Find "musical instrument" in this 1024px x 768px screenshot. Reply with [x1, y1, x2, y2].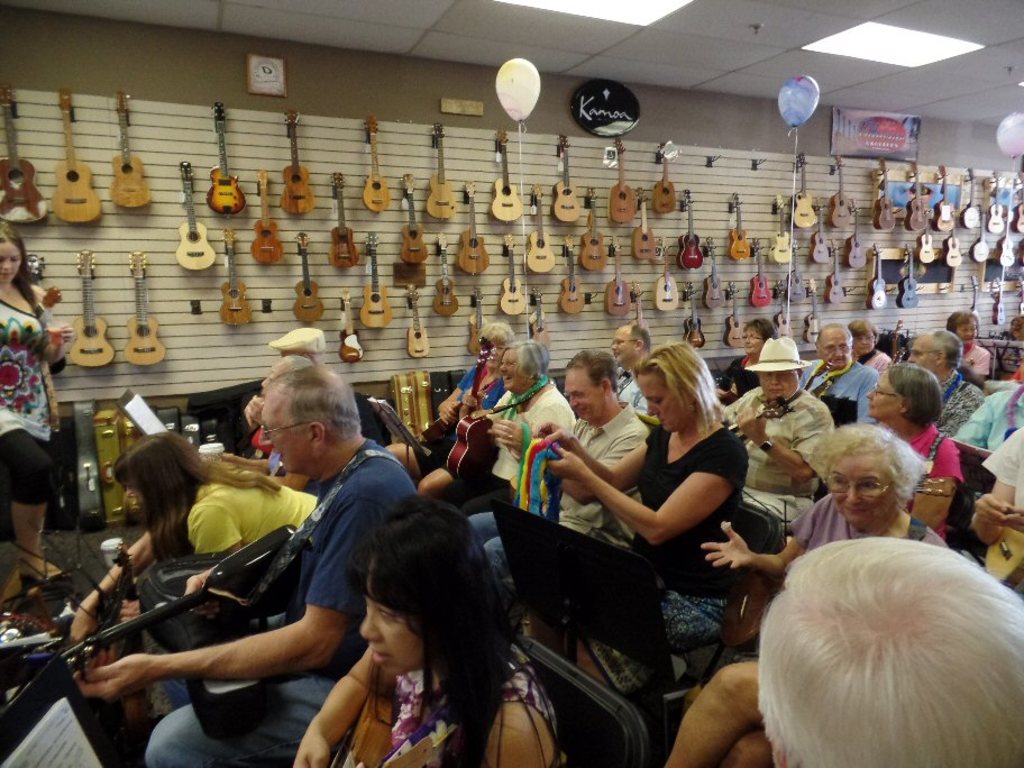
[442, 411, 491, 482].
